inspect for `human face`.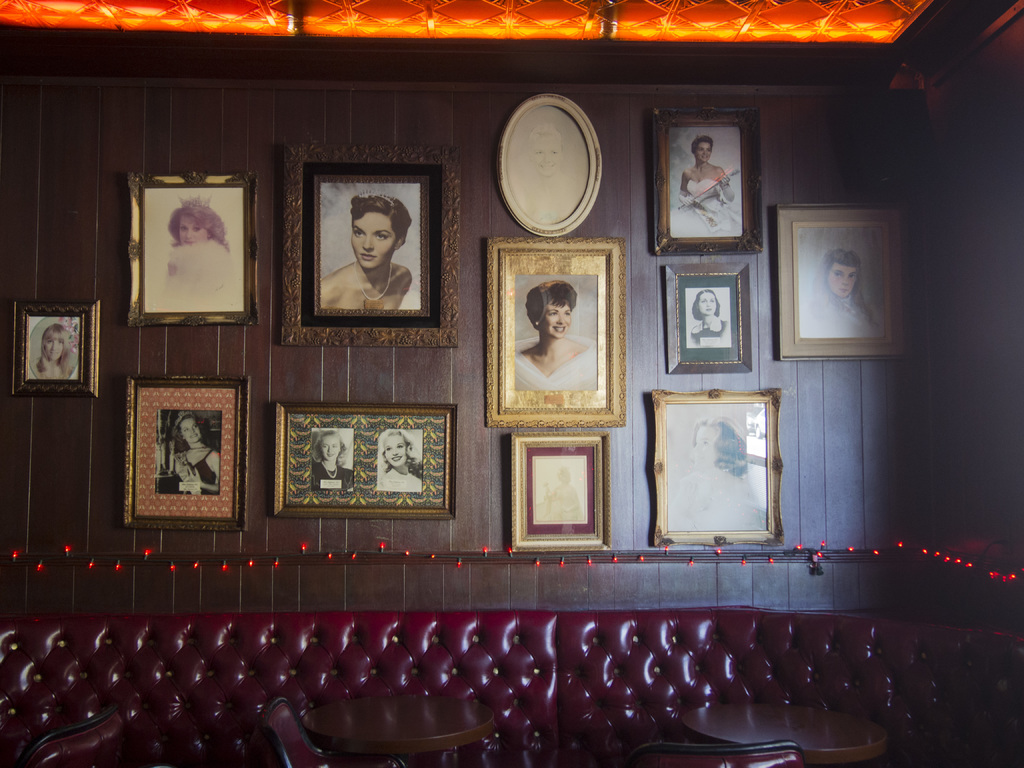
Inspection: [321, 435, 343, 461].
